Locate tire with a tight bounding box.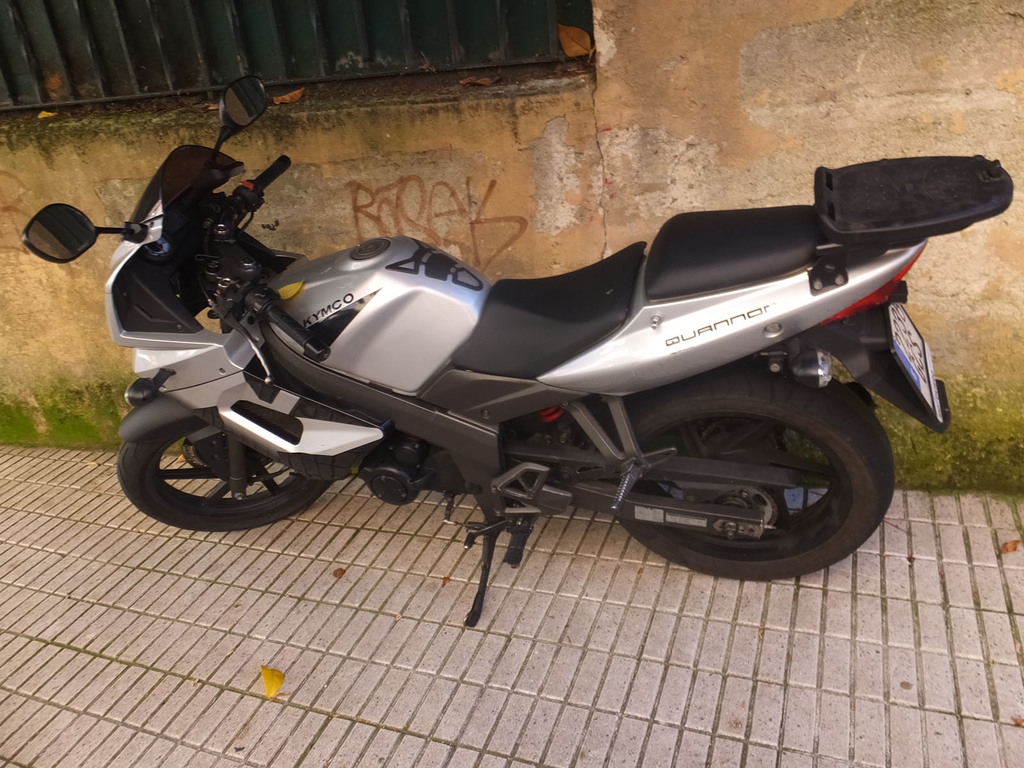
614 381 874 553.
